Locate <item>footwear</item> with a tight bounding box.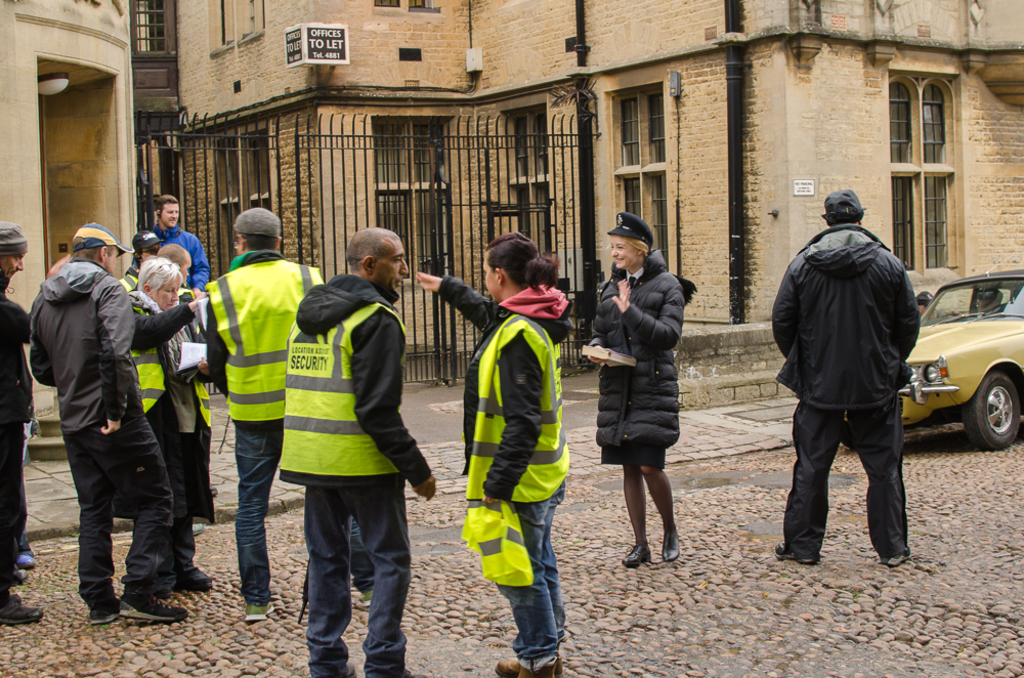
detection(246, 600, 278, 622).
